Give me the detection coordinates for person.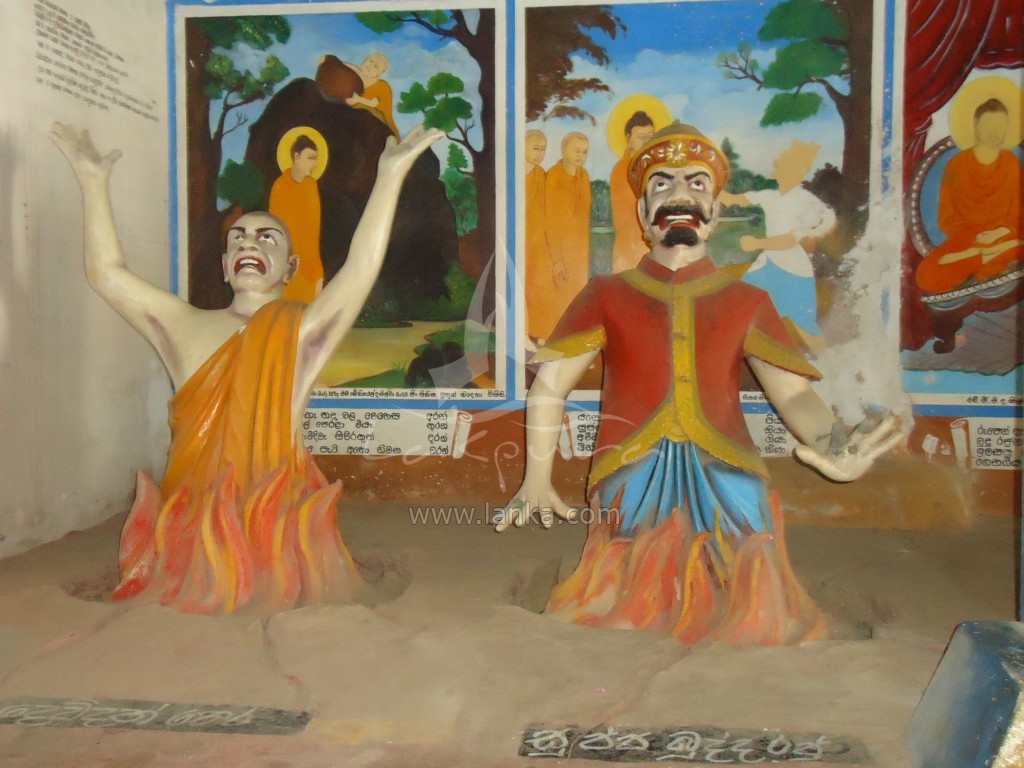
[x1=47, y1=117, x2=449, y2=515].
